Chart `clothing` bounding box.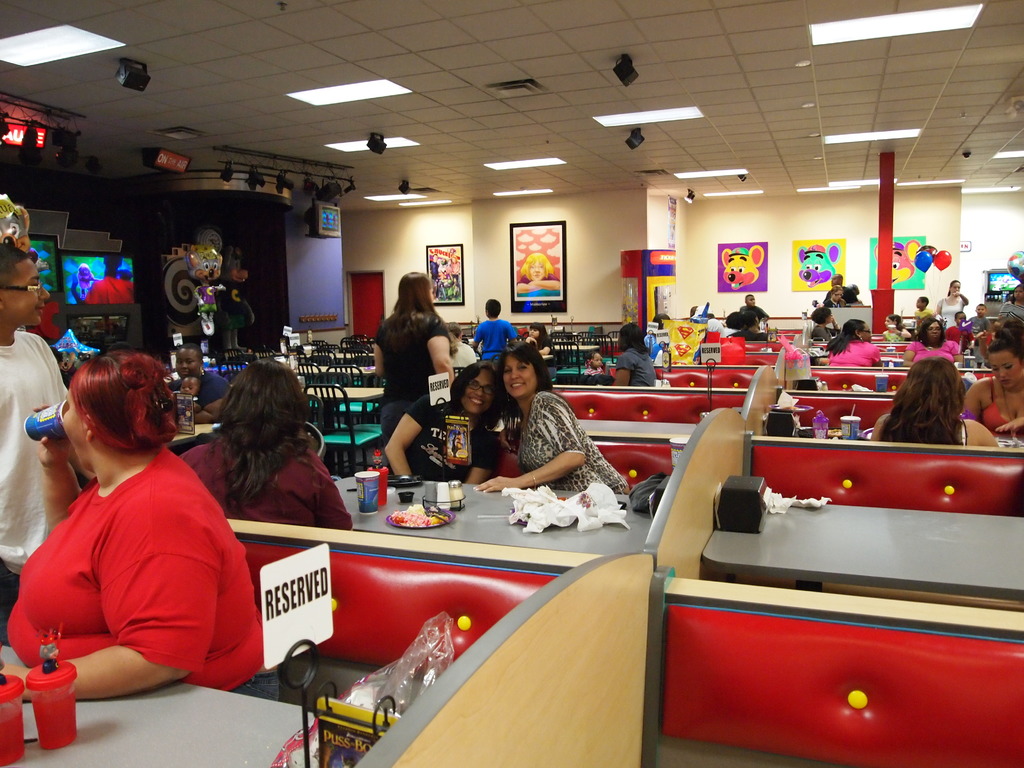
Charted: (877,327,899,348).
